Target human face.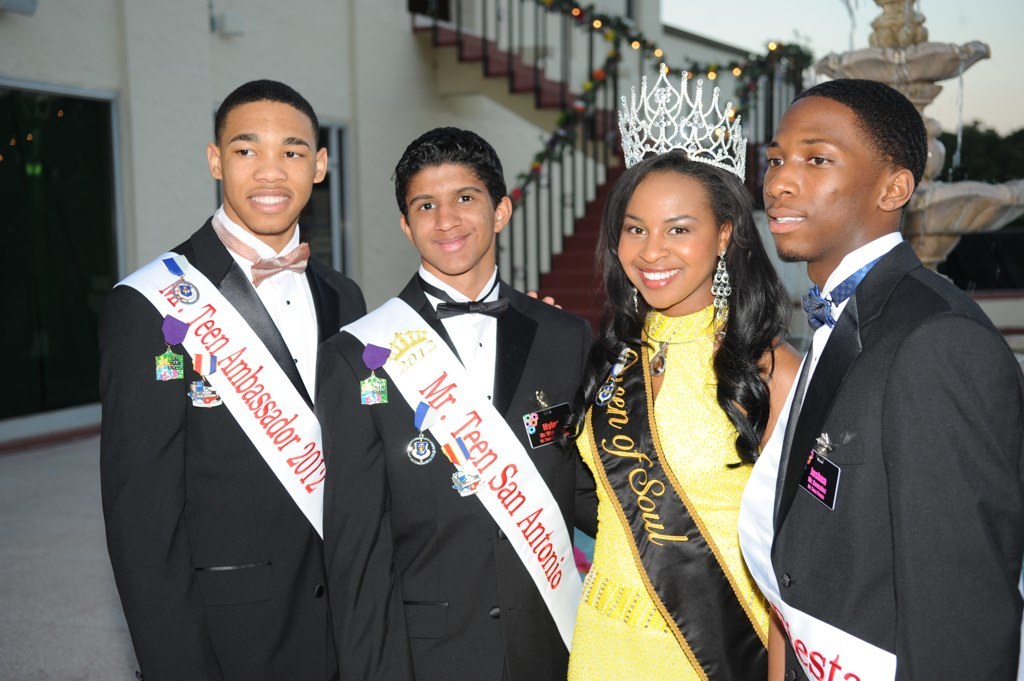
Target region: bbox=(406, 161, 493, 270).
